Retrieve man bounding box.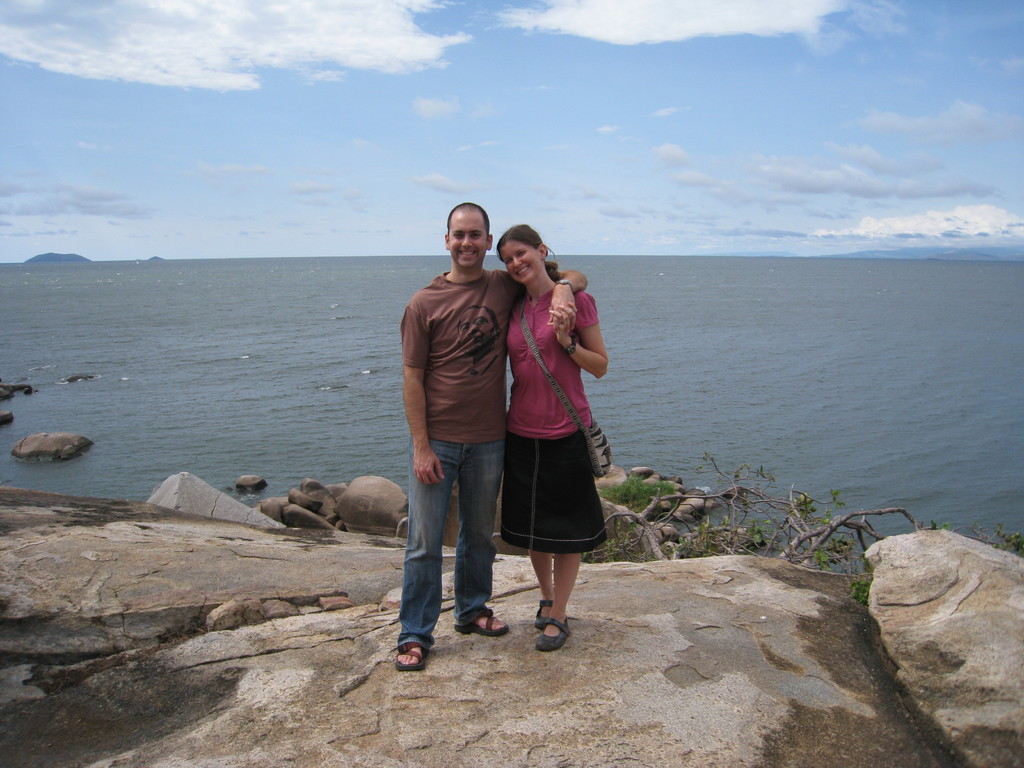
Bounding box: (384,219,530,660).
